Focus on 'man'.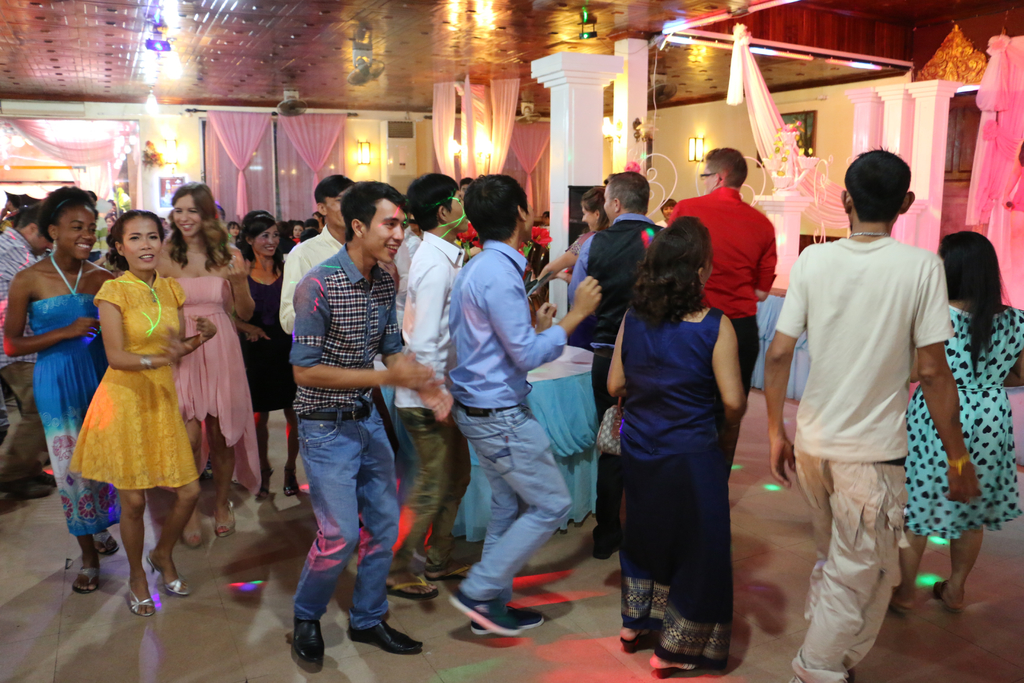
Focused at locate(567, 169, 663, 568).
